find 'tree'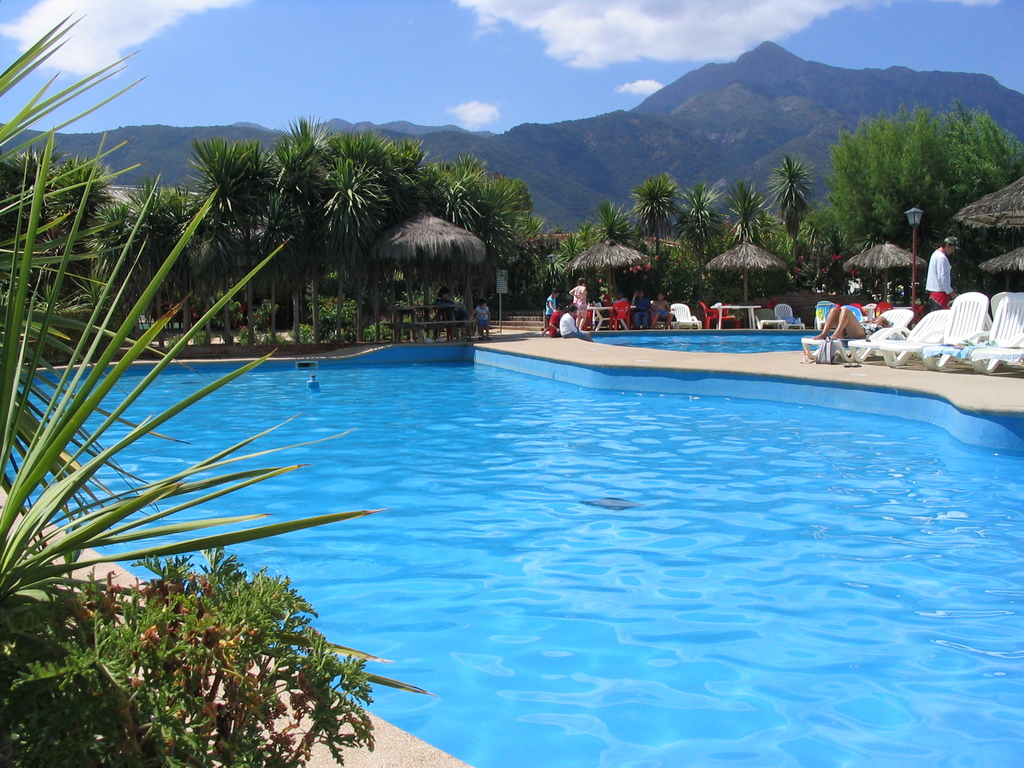
select_region(313, 154, 387, 345)
